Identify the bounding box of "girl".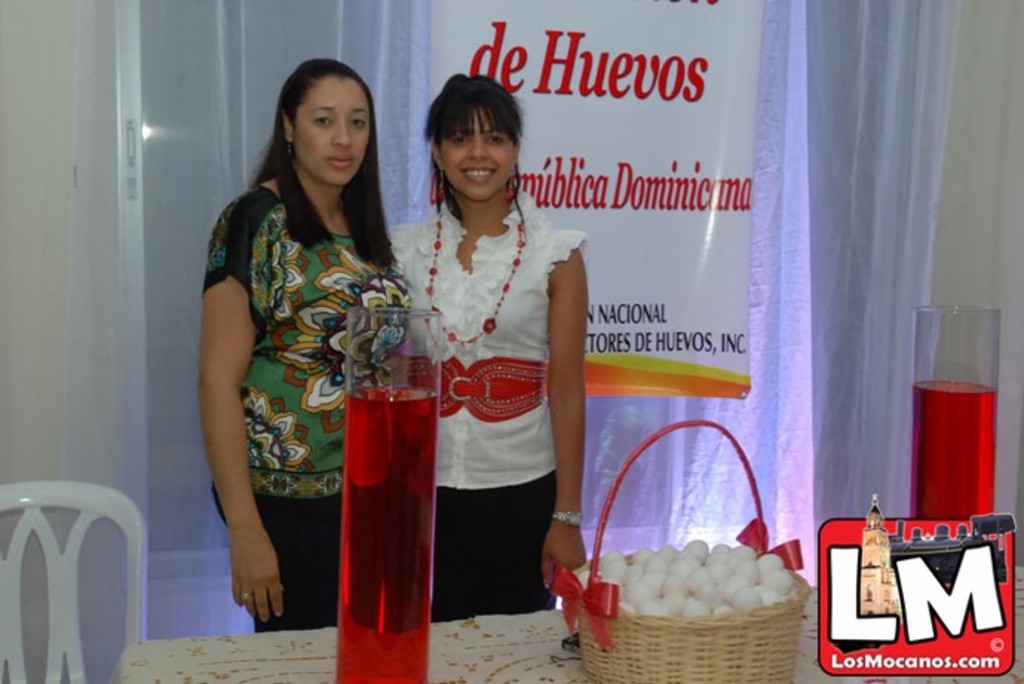
BBox(380, 70, 586, 613).
